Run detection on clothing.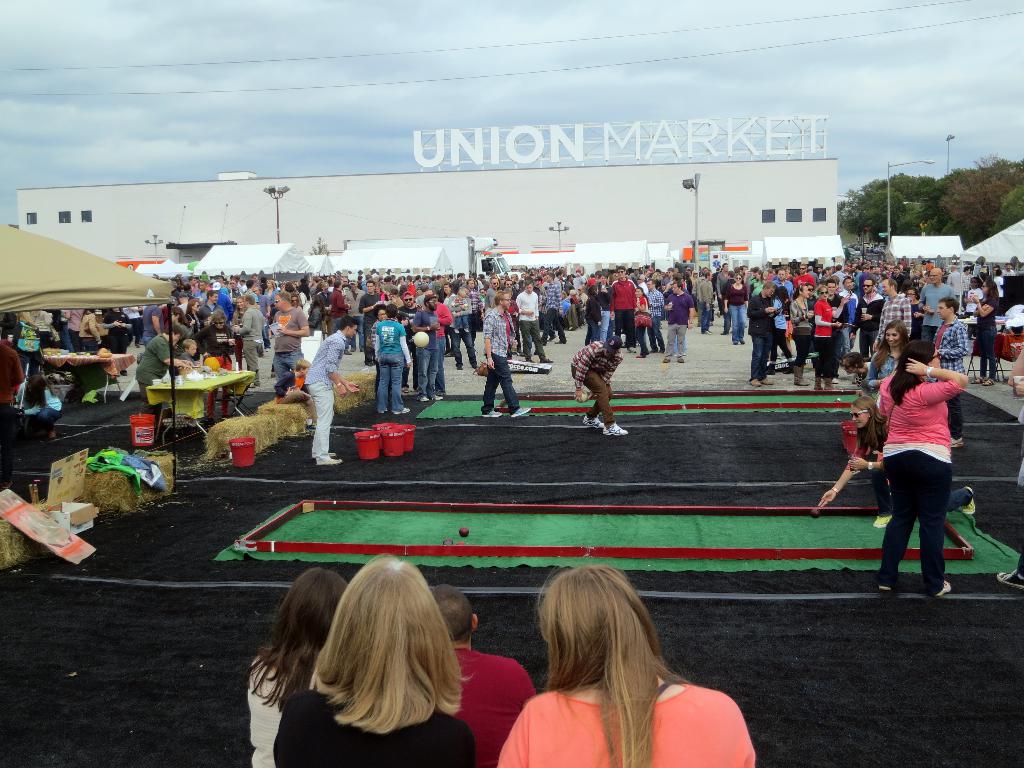
Result: (x1=875, y1=350, x2=974, y2=581).
